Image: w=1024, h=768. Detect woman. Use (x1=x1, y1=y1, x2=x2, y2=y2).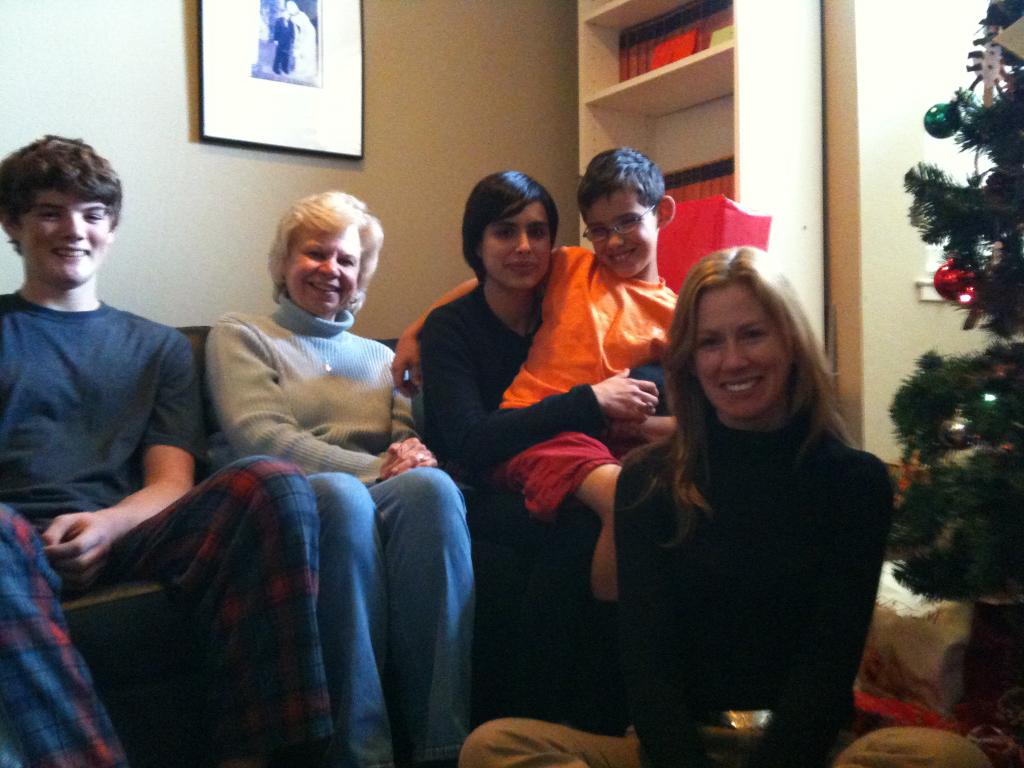
(x1=456, y1=242, x2=992, y2=767).
